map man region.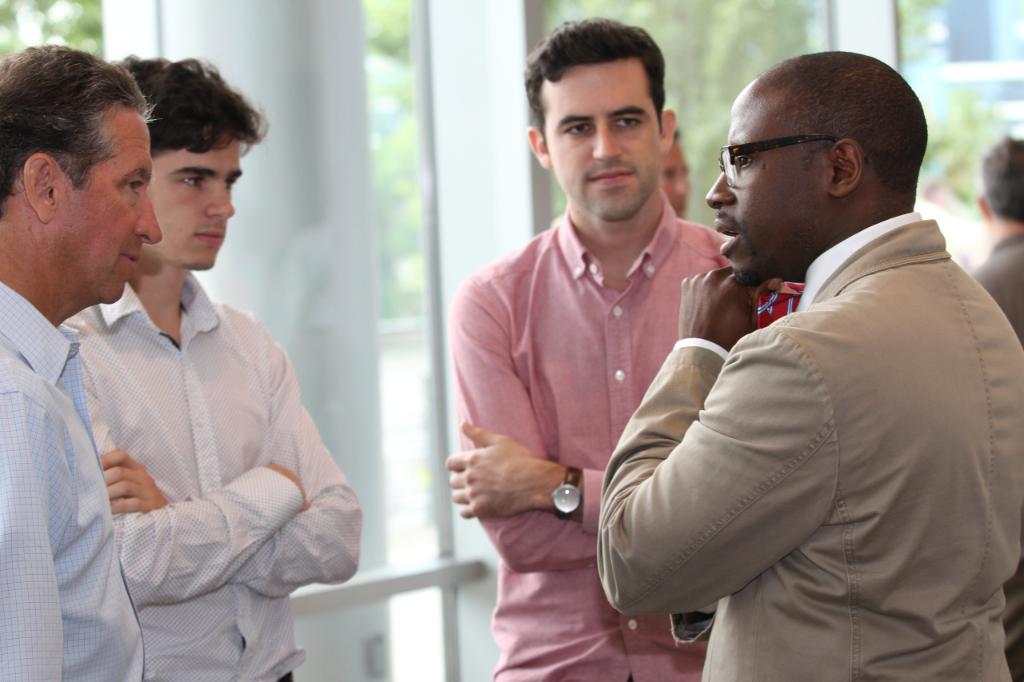
Mapped to <bbox>585, 48, 1023, 681</bbox>.
